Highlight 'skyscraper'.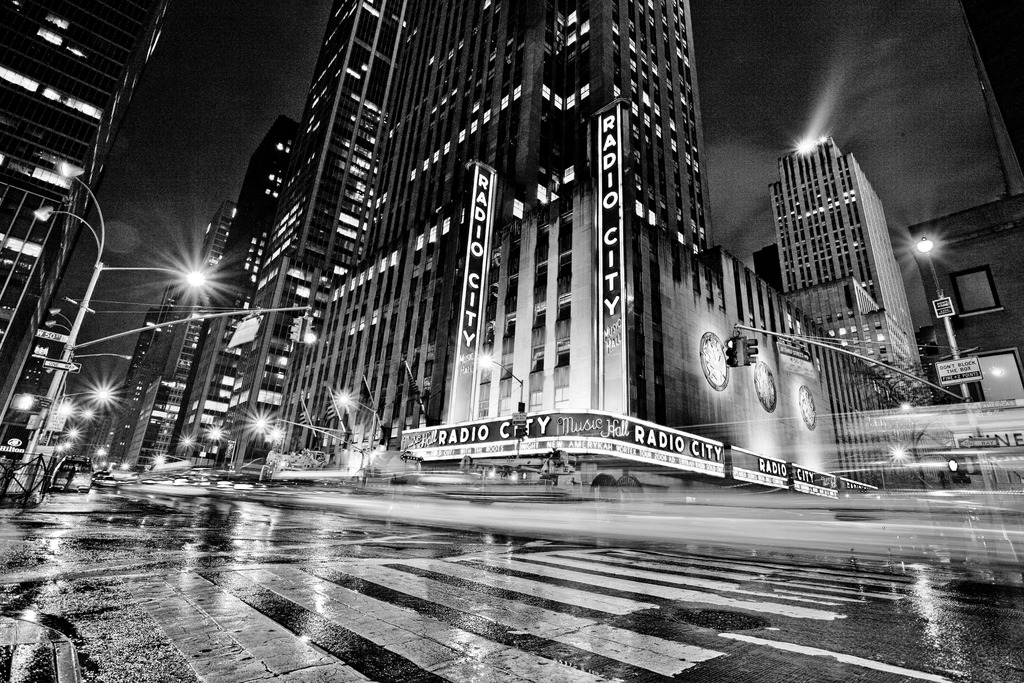
Highlighted region: x1=242, y1=0, x2=426, y2=484.
